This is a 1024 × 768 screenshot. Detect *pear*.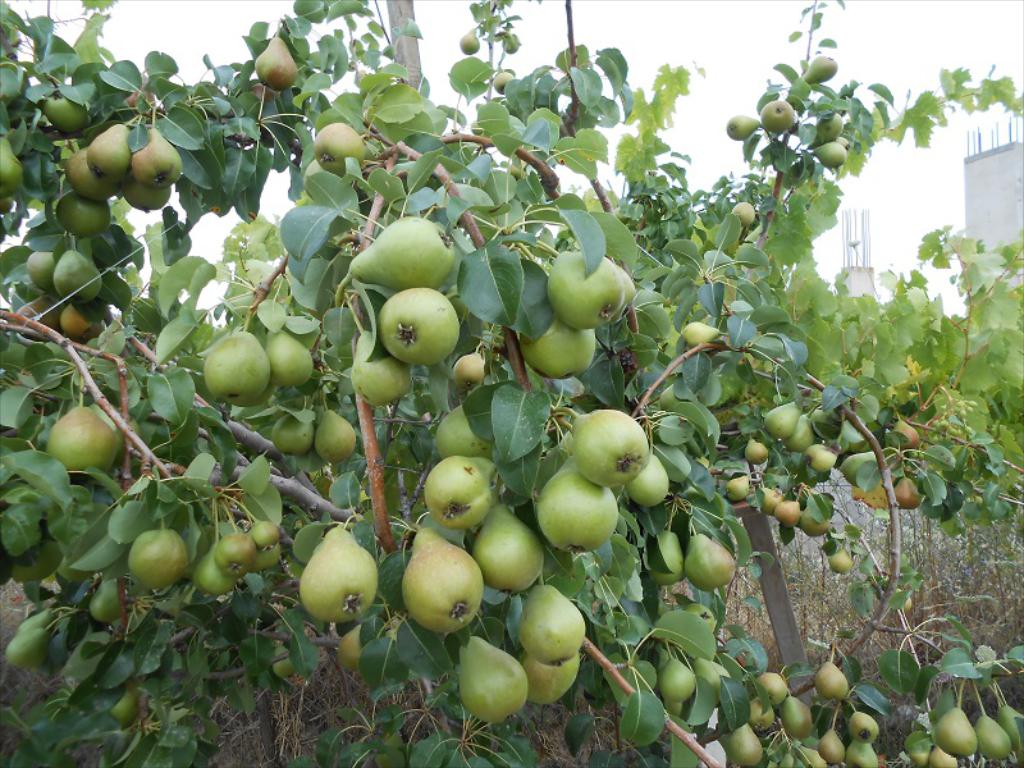
box(699, 654, 721, 695).
